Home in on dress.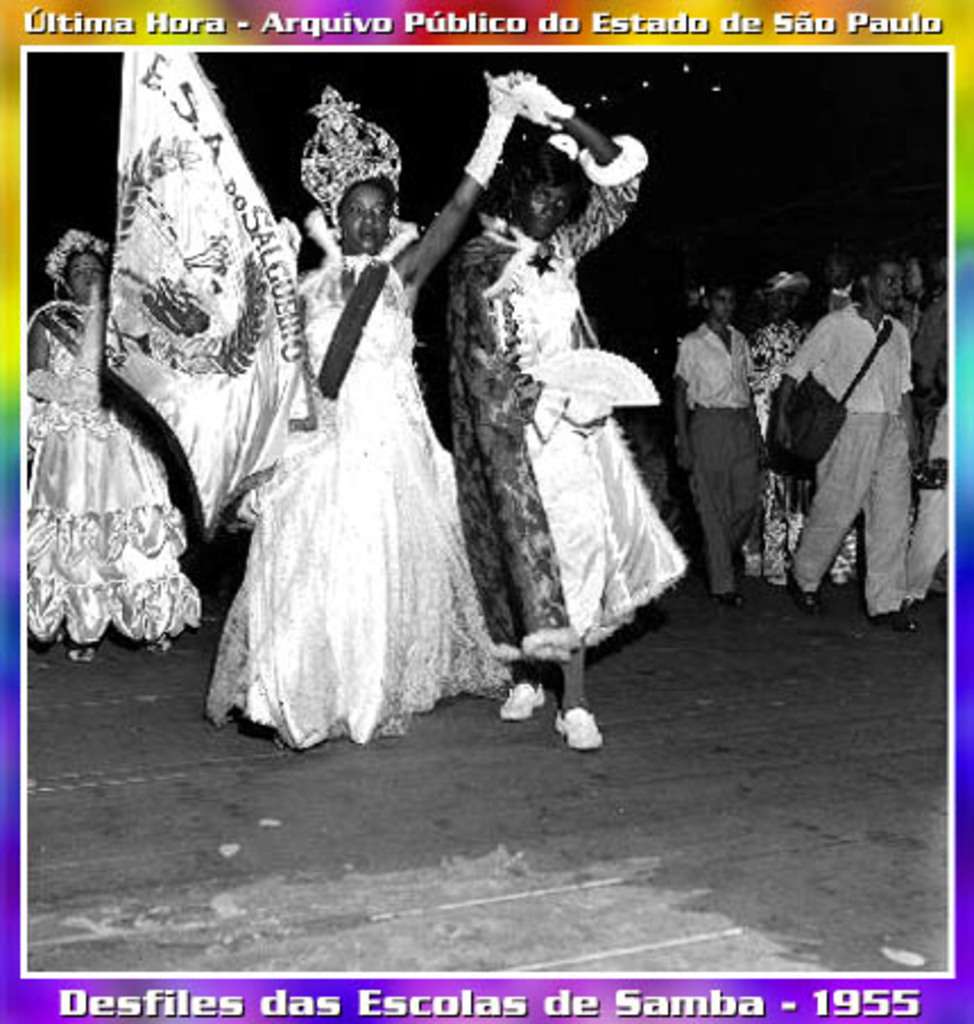
Homed in at box(195, 211, 507, 745).
